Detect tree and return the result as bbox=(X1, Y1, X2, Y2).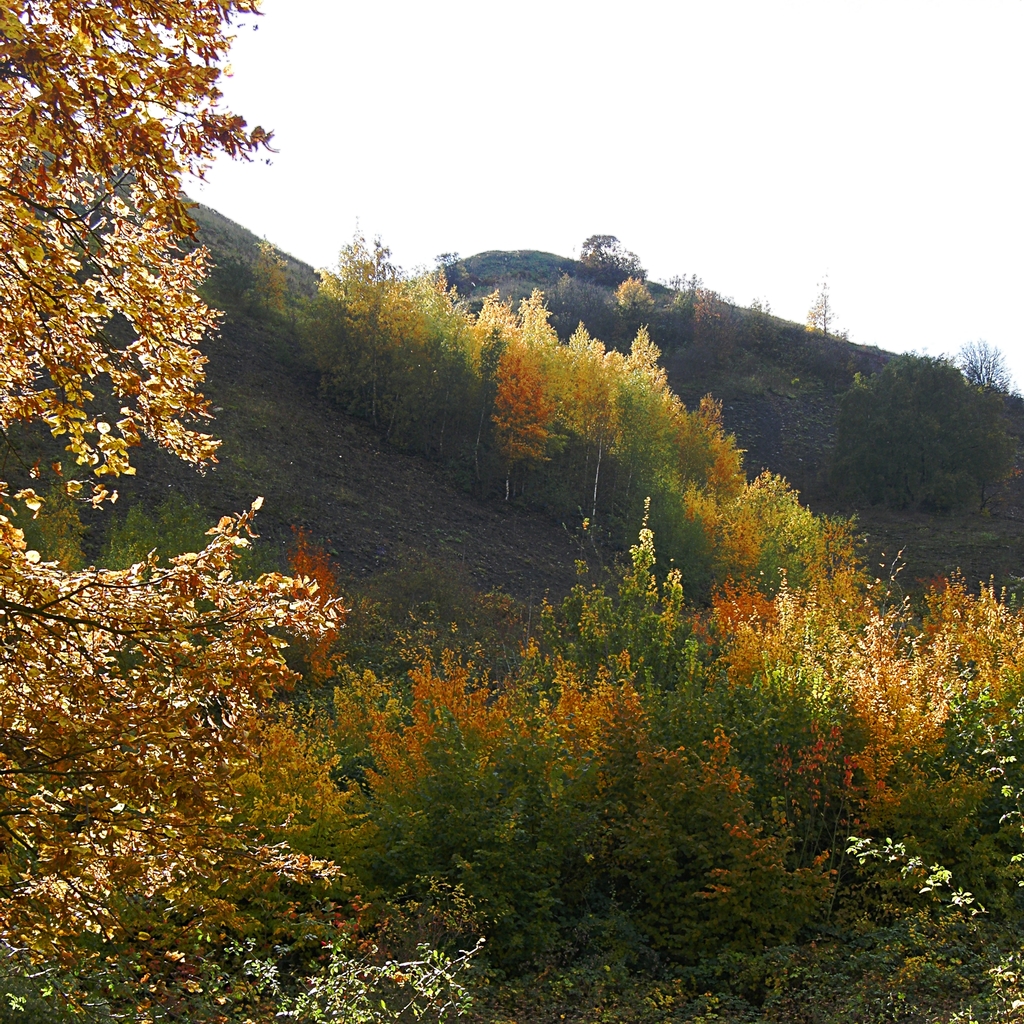
bbox=(252, 230, 288, 323).
